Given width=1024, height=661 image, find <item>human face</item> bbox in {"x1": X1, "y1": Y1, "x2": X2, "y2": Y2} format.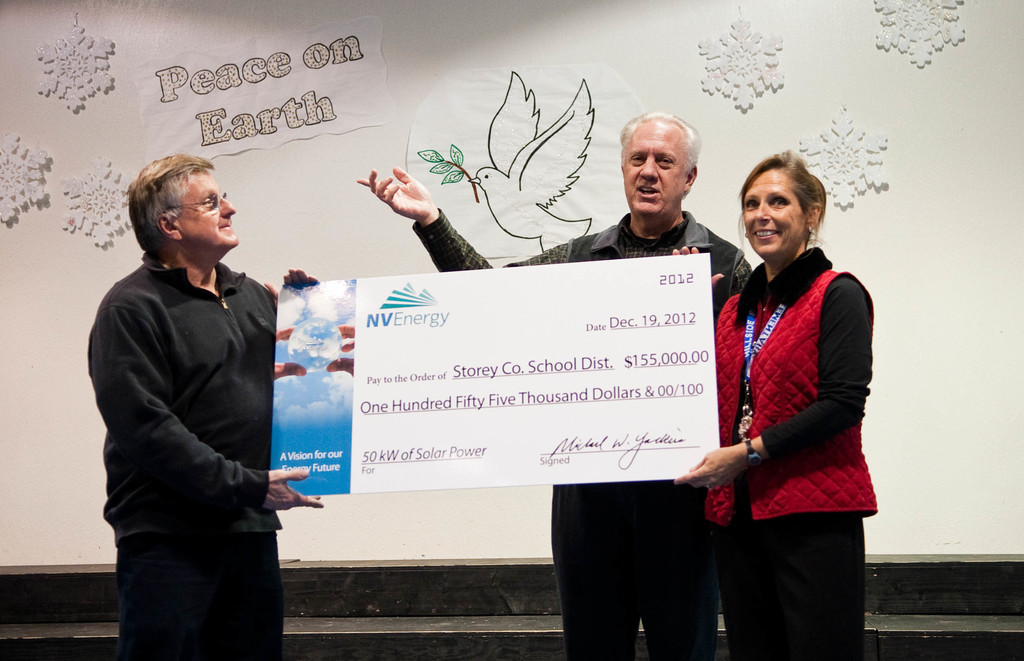
{"x1": 615, "y1": 120, "x2": 685, "y2": 214}.
